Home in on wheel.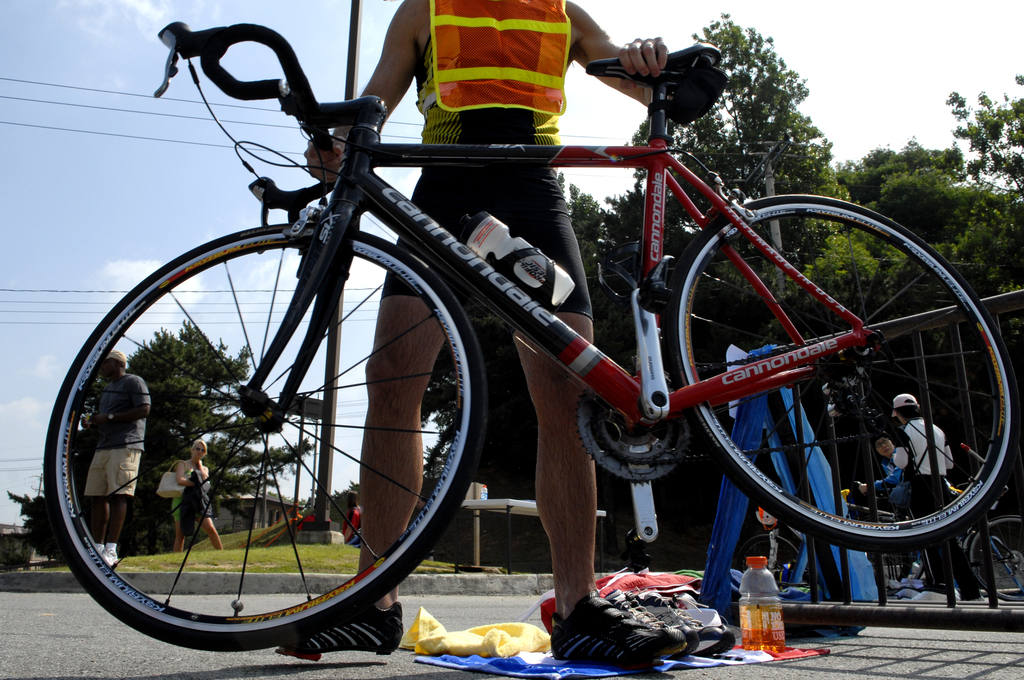
Homed in at 58, 222, 476, 631.
